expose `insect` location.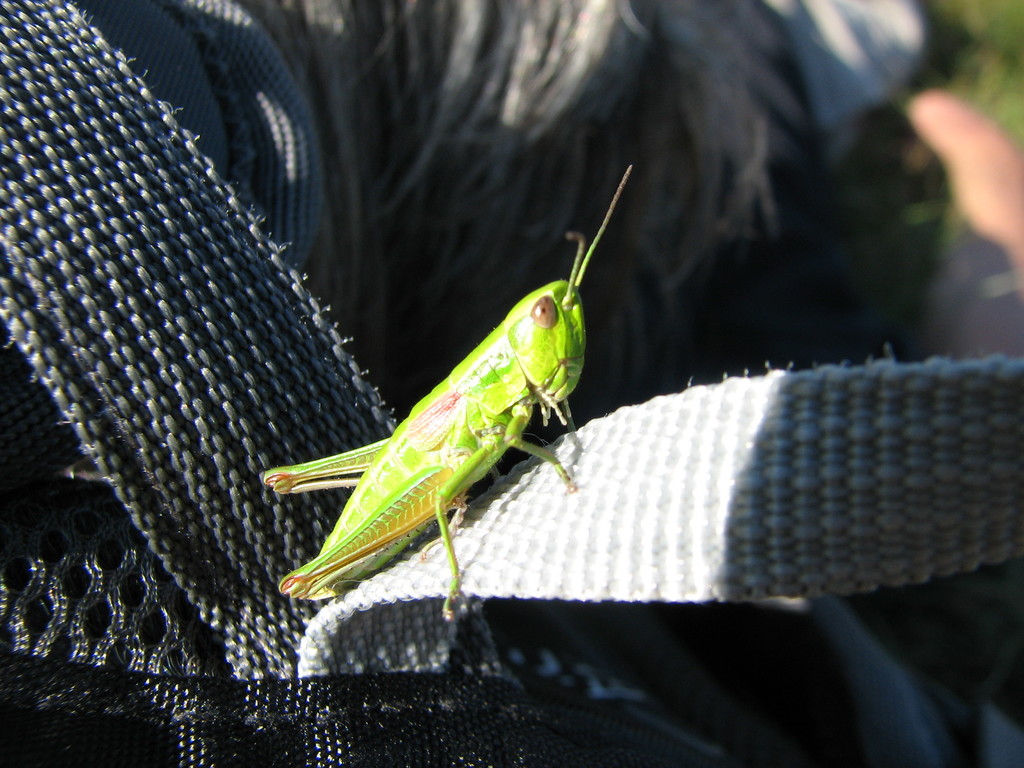
Exposed at [x1=255, y1=168, x2=633, y2=624].
